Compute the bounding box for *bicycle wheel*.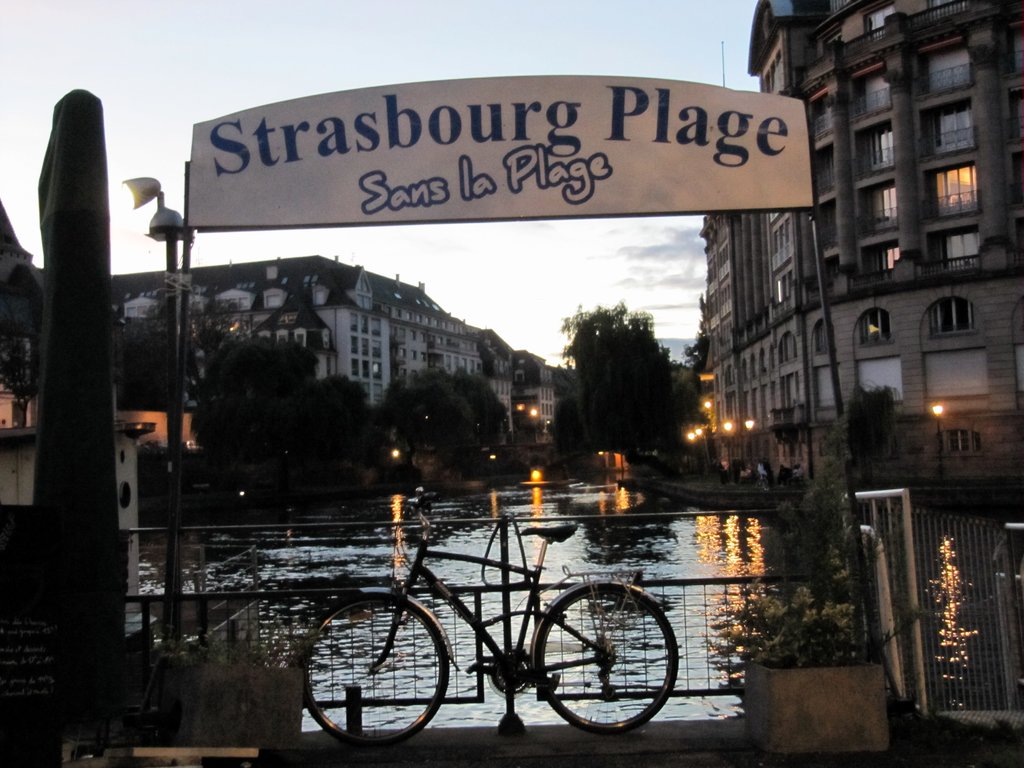
291,616,474,751.
